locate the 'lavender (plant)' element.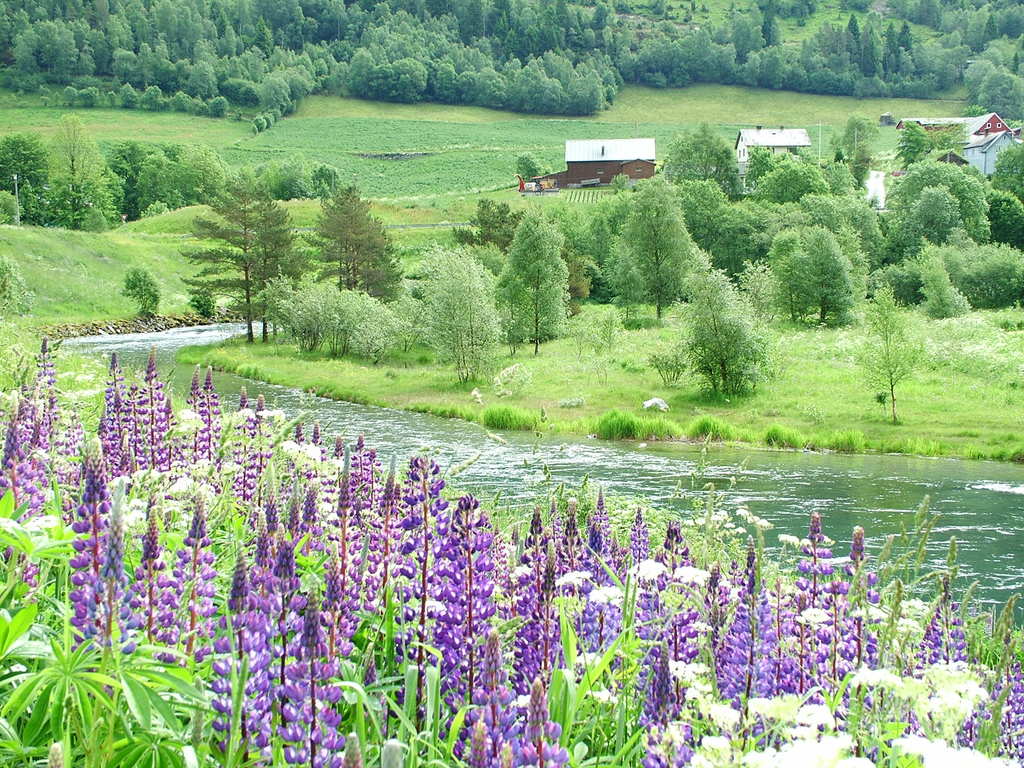
Element bbox: <region>786, 503, 835, 690</region>.
